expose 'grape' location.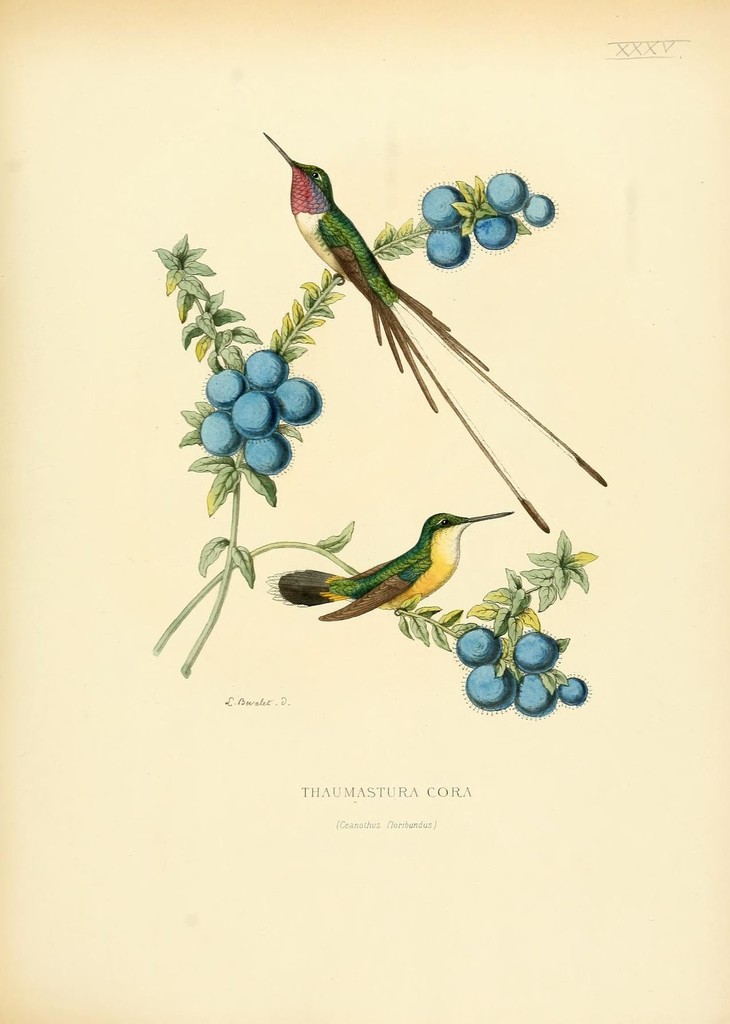
Exposed at x1=558 y1=679 x2=585 y2=707.
